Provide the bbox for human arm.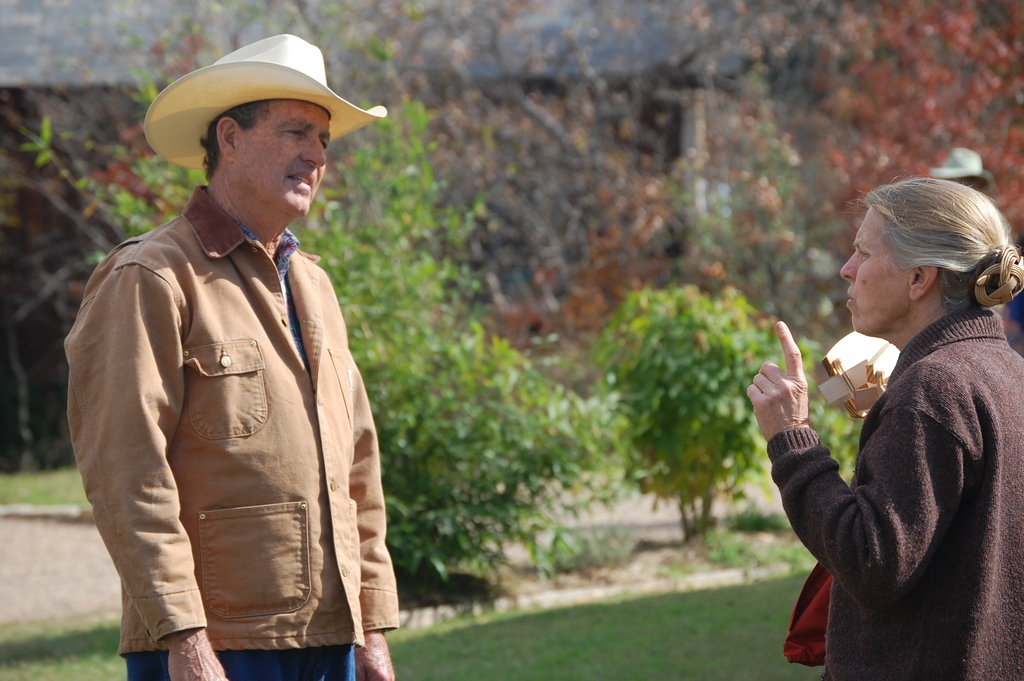
353:361:399:680.
